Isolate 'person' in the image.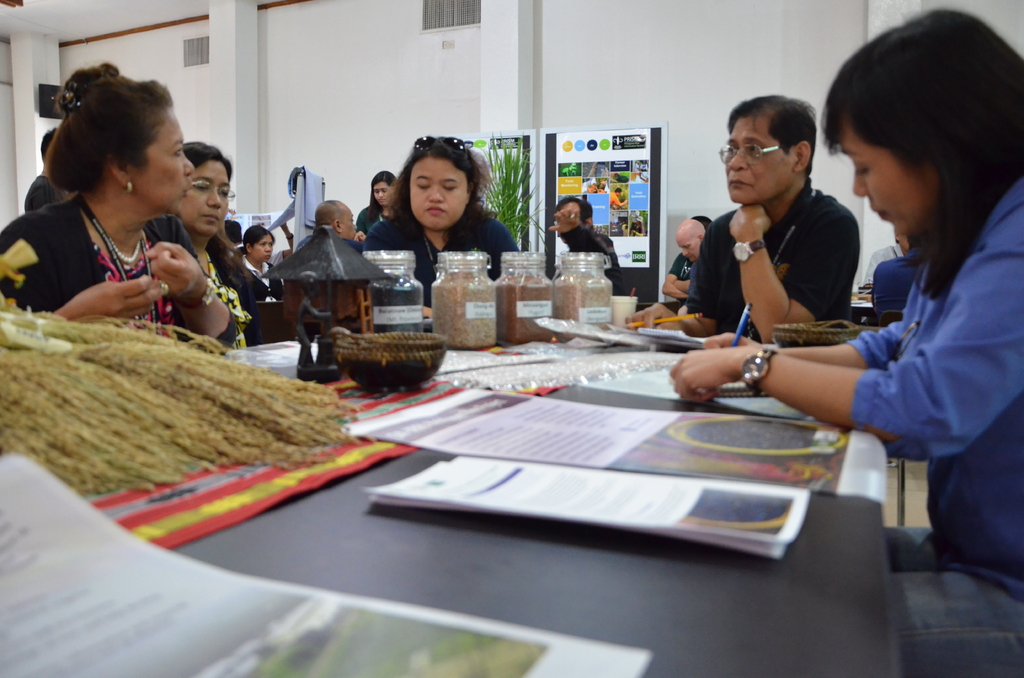
Isolated region: left=155, top=142, right=269, bottom=353.
